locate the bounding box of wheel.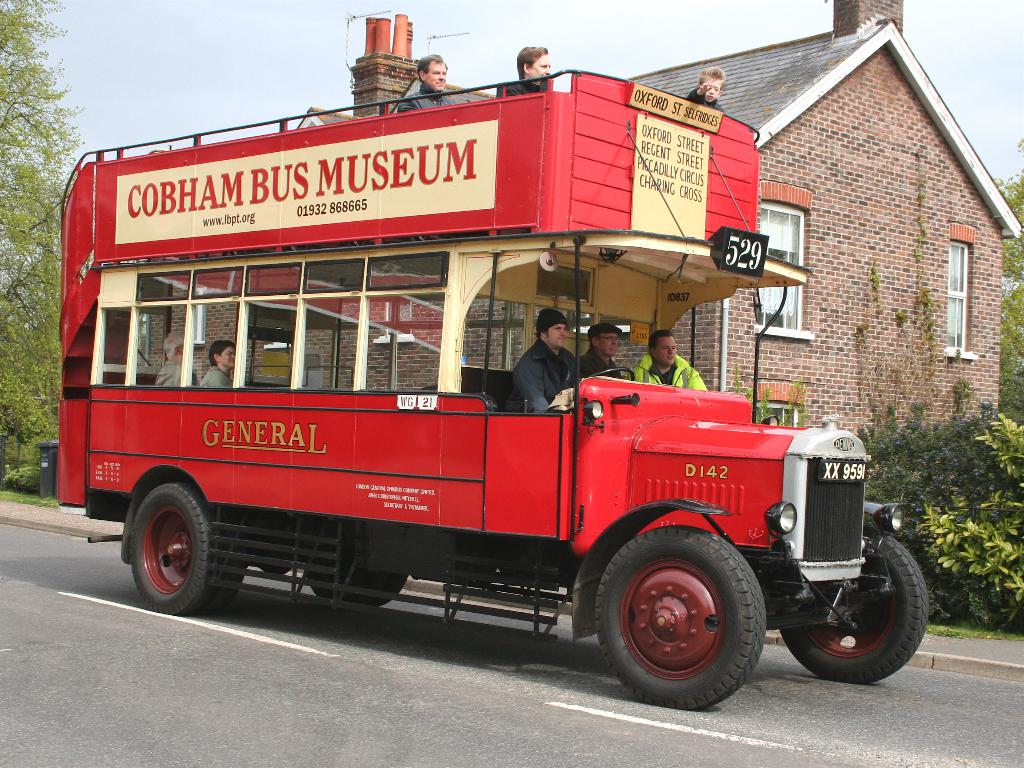
Bounding box: 591 536 778 703.
